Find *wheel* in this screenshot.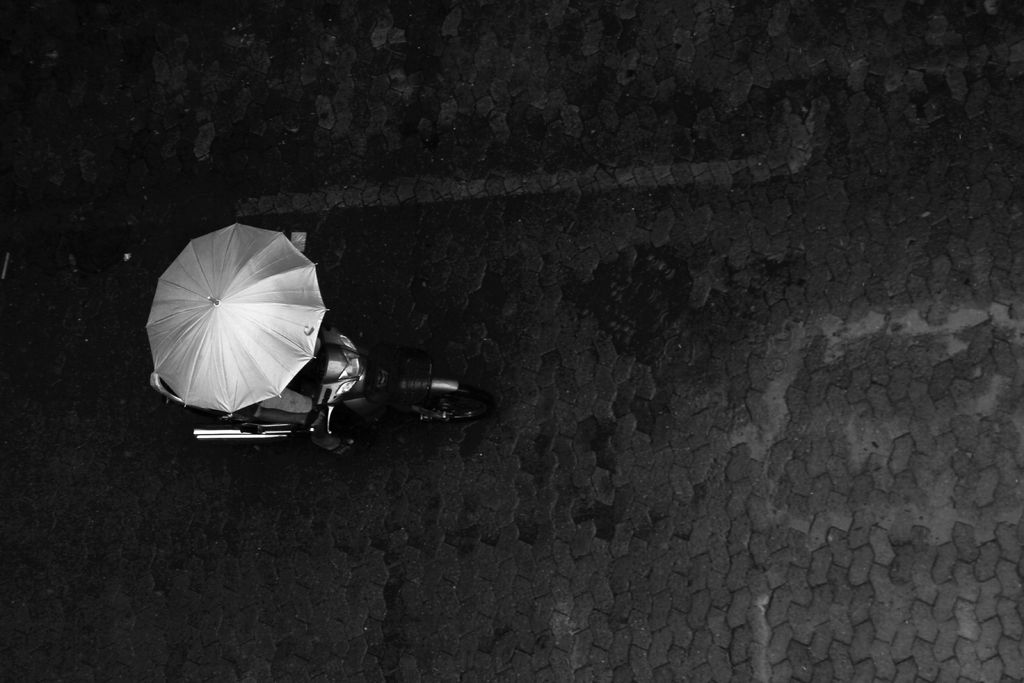
The bounding box for *wheel* is <box>404,383,507,424</box>.
